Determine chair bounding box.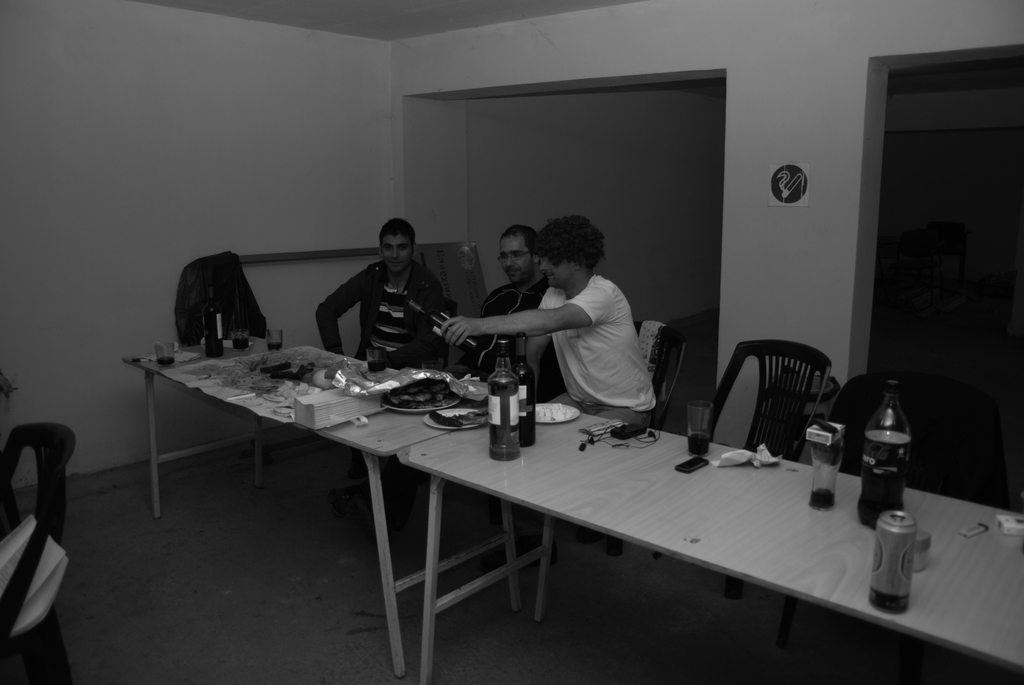
Determined: x1=708 y1=341 x2=830 y2=457.
